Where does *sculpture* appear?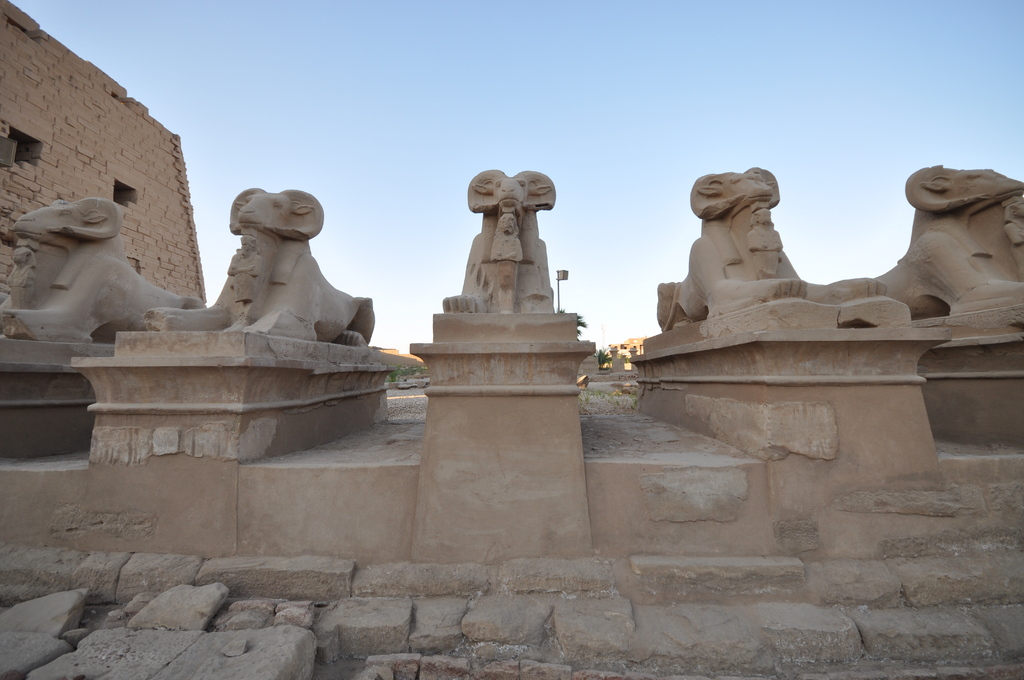
Appears at rect(0, 194, 213, 354).
